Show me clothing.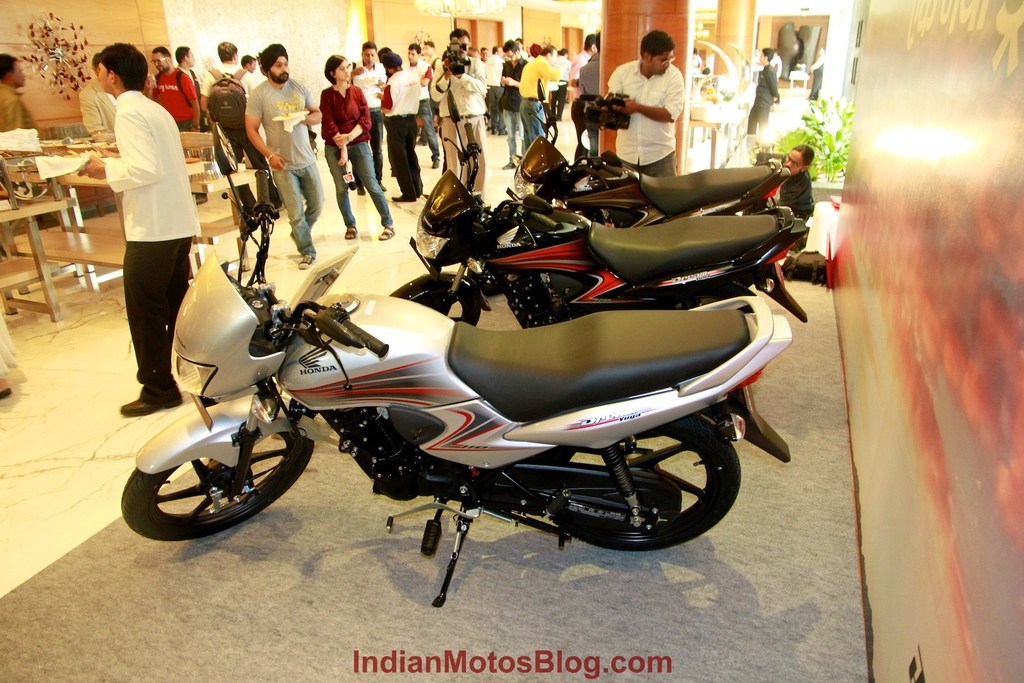
clothing is here: x1=316, y1=81, x2=395, y2=228.
